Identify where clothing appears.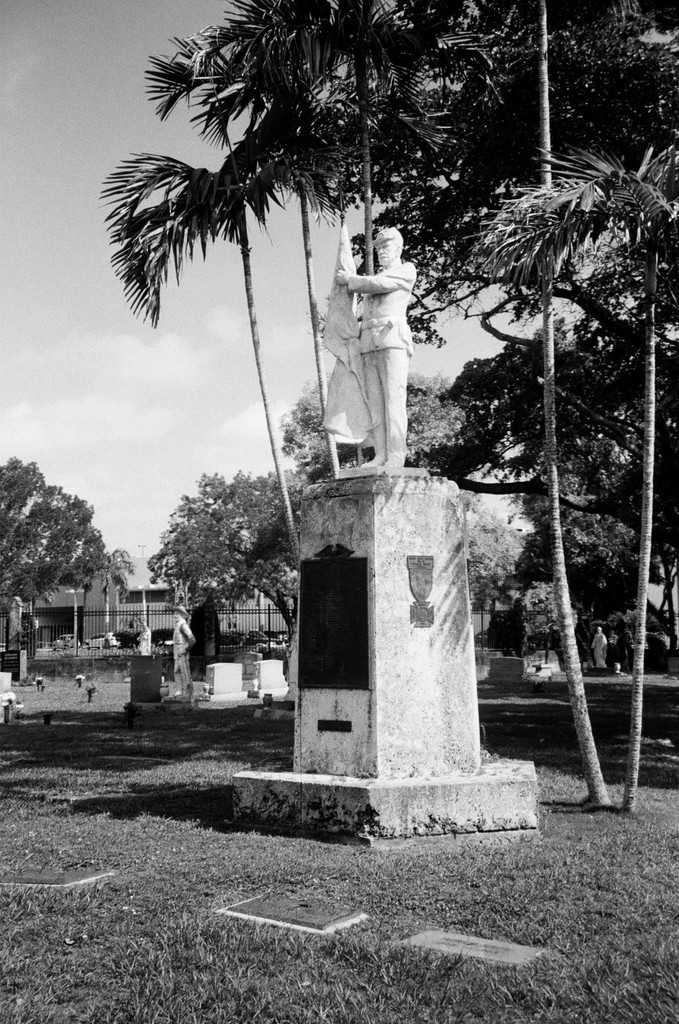
Appears at 347,262,416,465.
